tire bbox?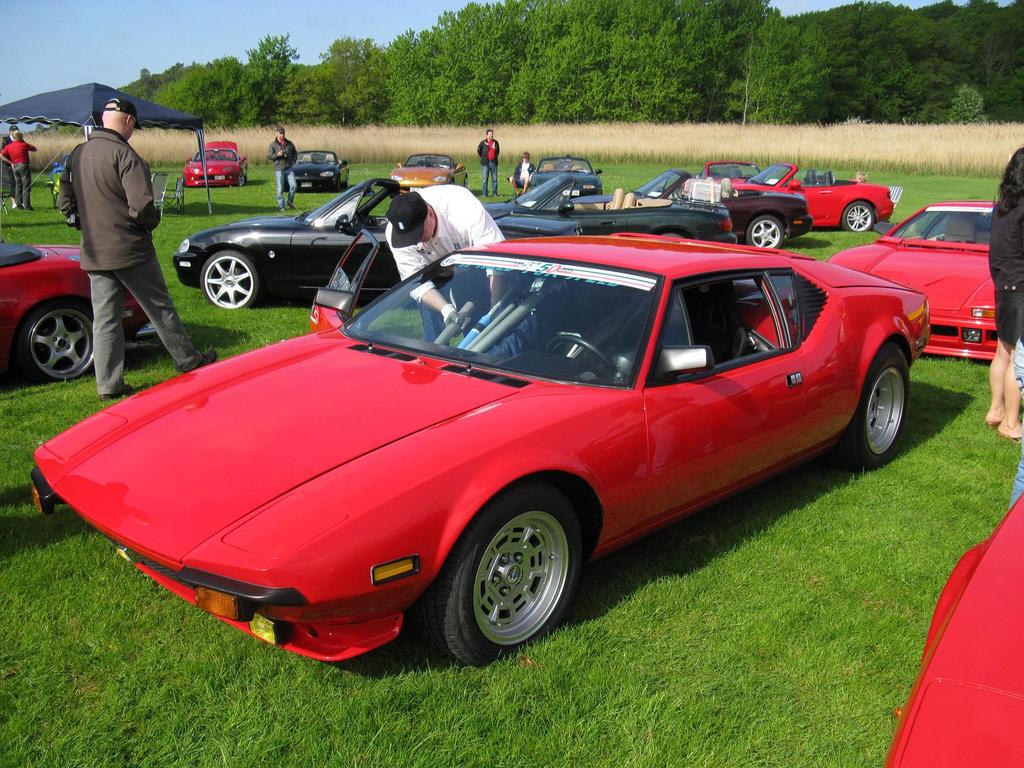
locate(828, 342, 911, 470)
